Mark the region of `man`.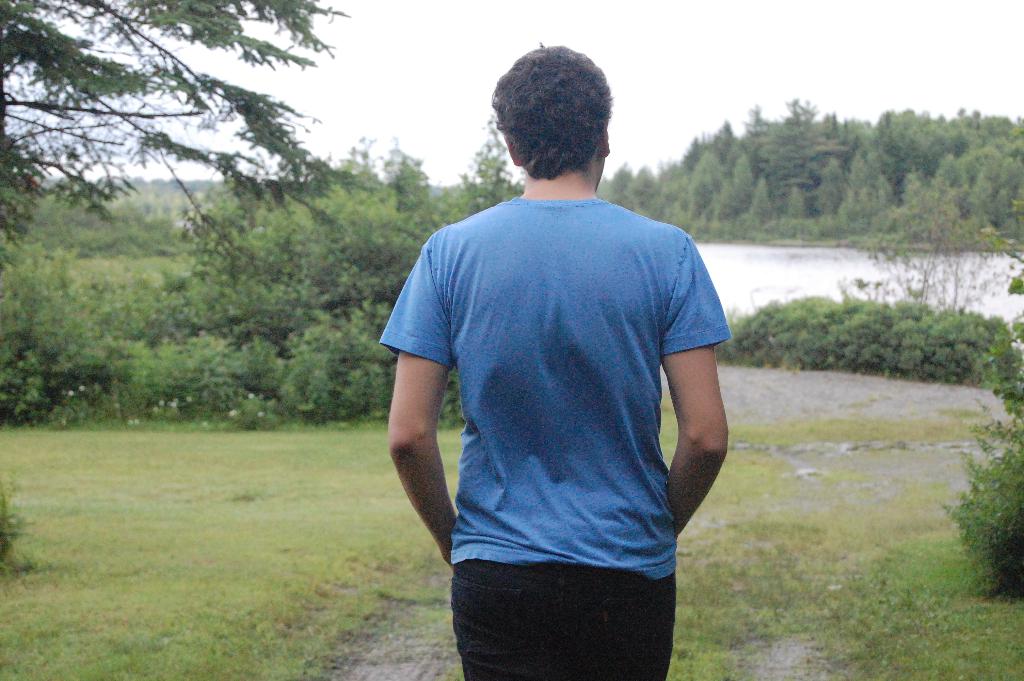
Region: (left=374, top=10, right=735, bottom=680).
